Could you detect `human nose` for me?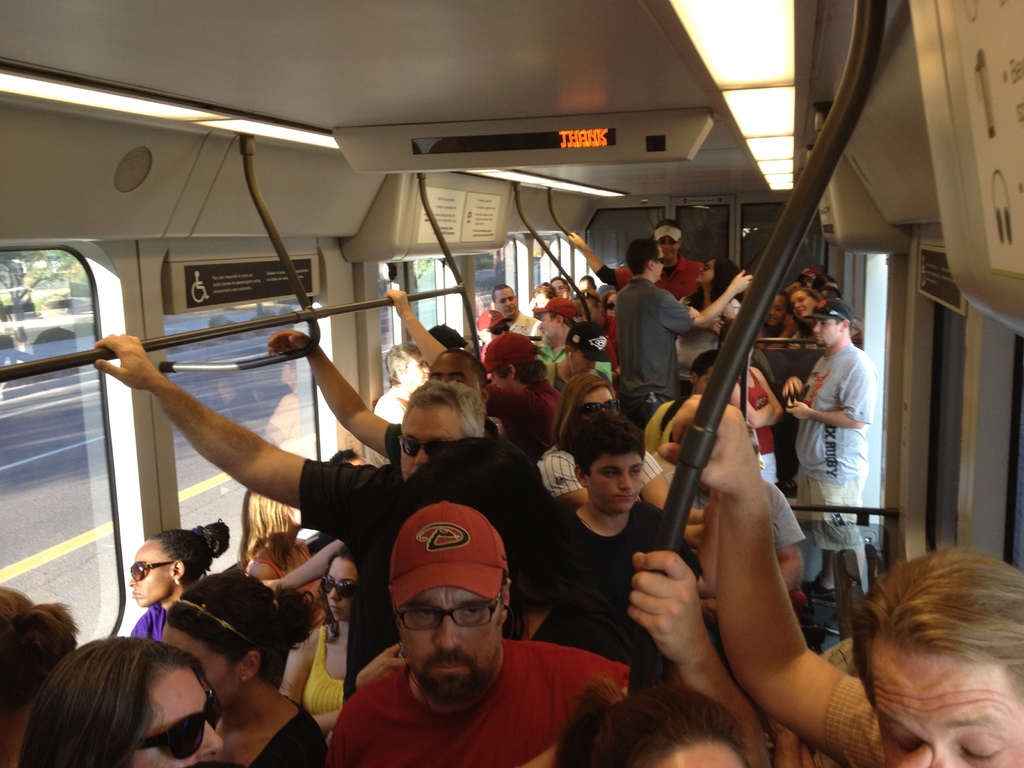
Detection result: crop(538, 323, 541, 332).
